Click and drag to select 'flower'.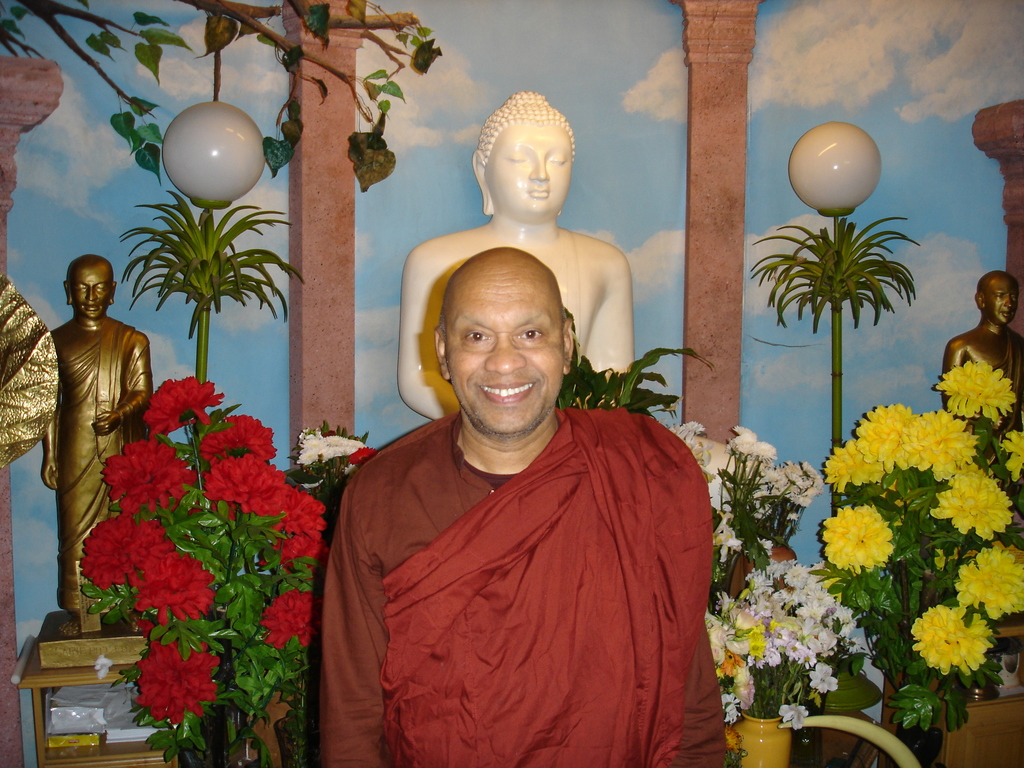
Selection: left=995, top=424, right=1023, bottom=474.
